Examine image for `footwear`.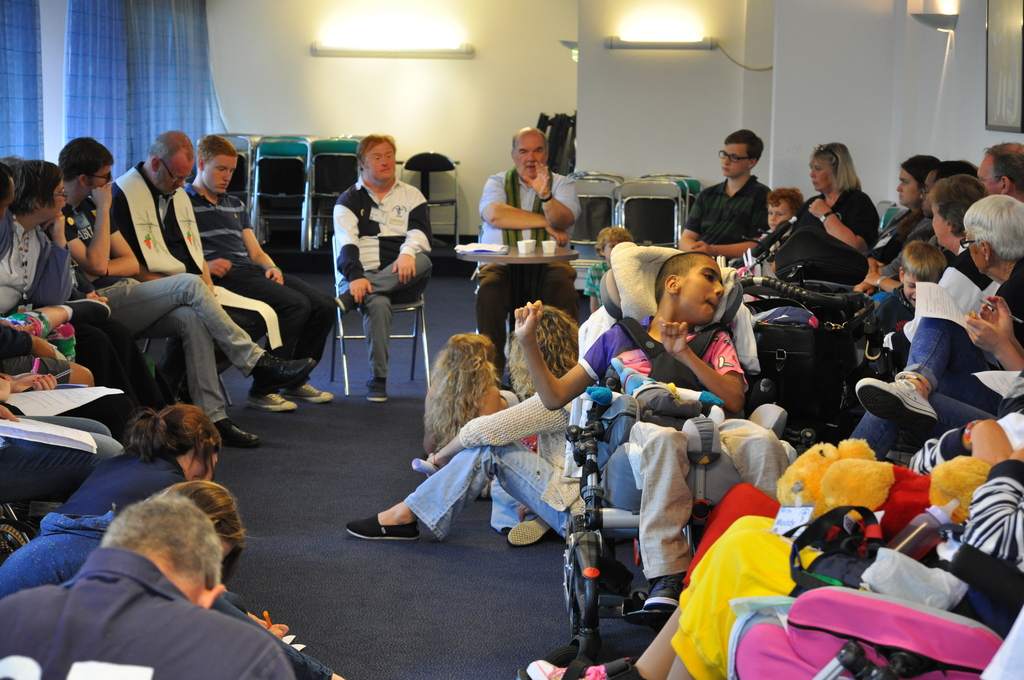
Examination result: bbox=(517, 519, 546, 545).
